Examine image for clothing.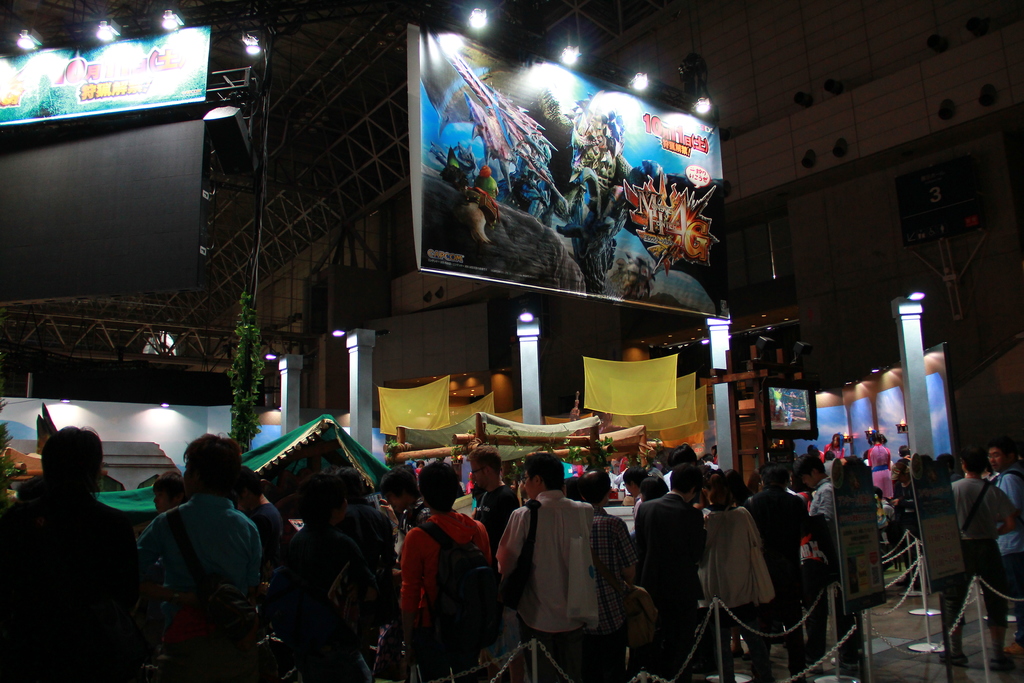
Examination result: x1=810, y1=476, x2=837, y2=546.
